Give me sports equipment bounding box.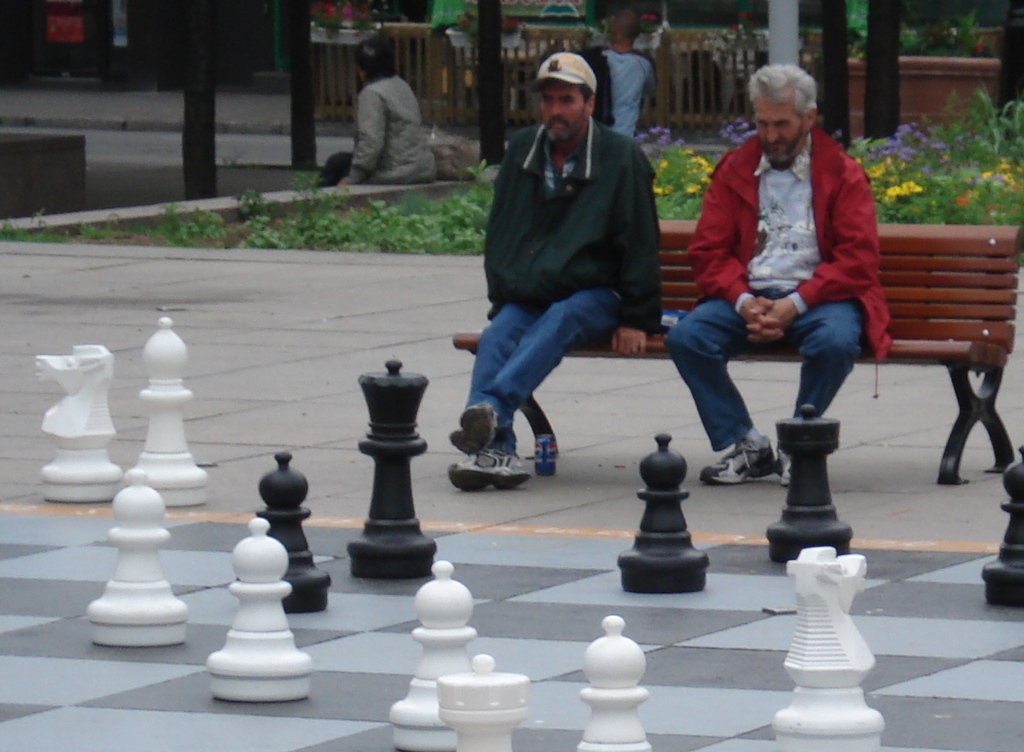
l=345, t=357, r=438, b=582.
